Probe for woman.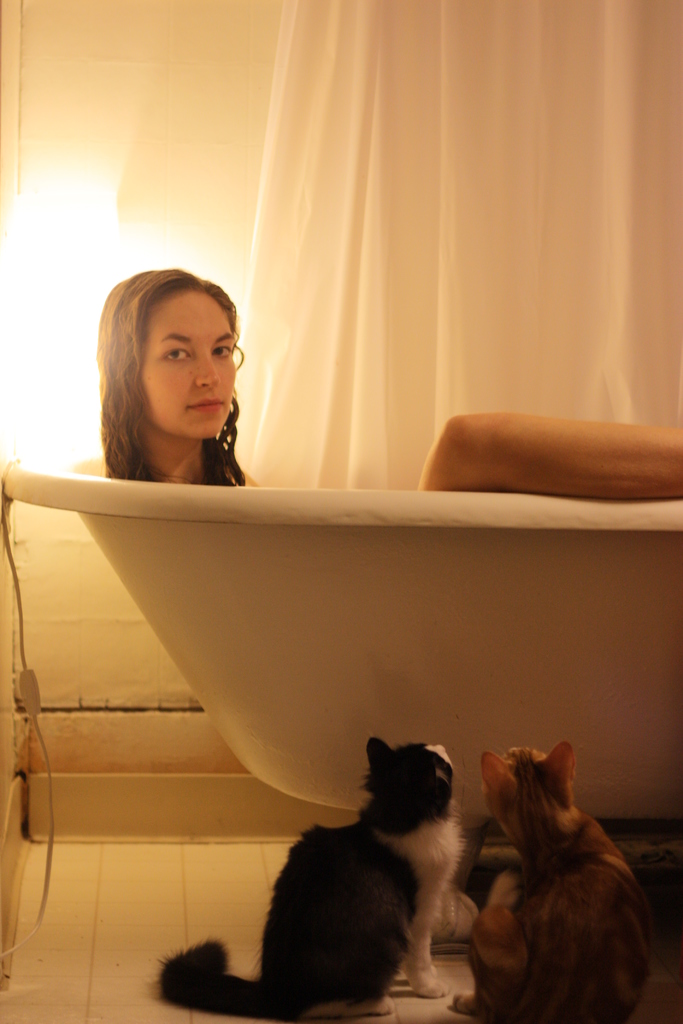
Probe result: (67, 257, 294, 520).
